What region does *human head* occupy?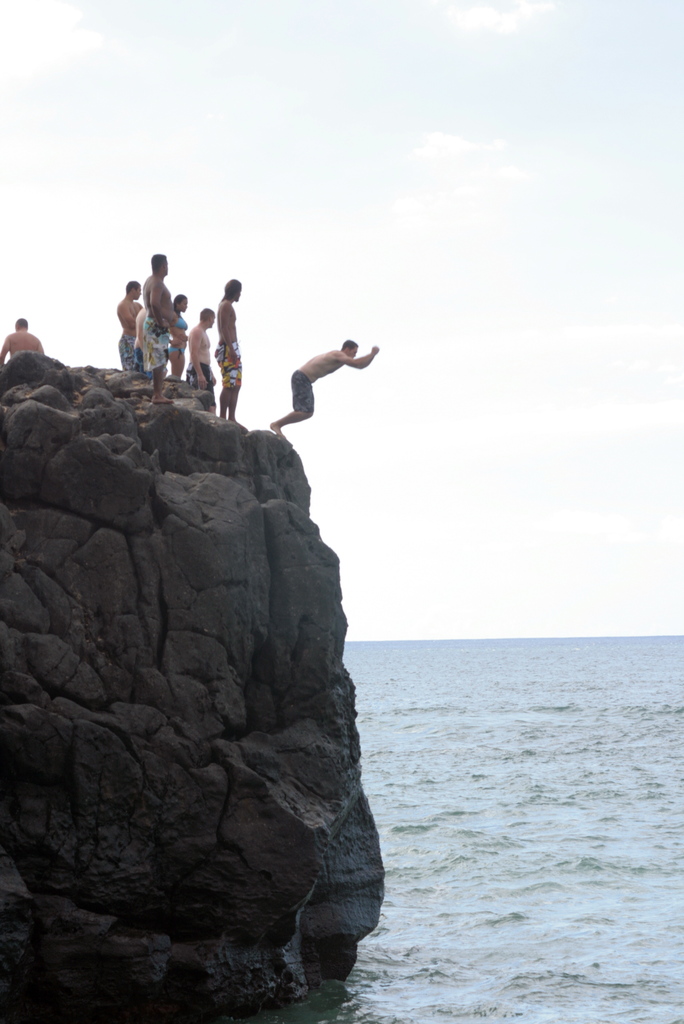
(153,253,167,276).
